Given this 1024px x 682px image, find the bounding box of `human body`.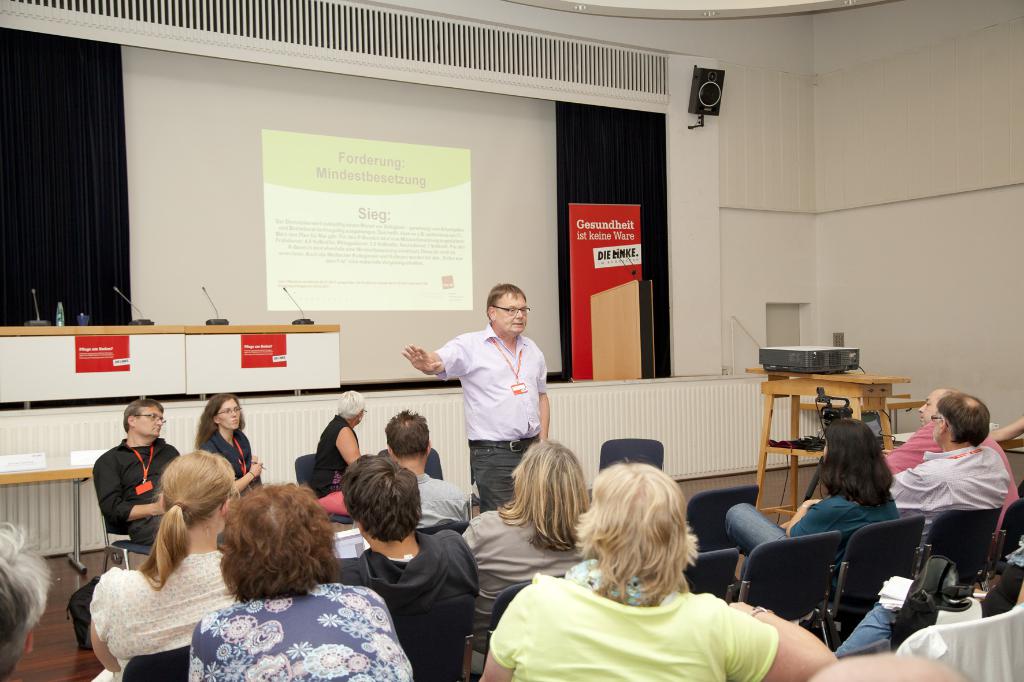
BBox(405, 285, 550, 511).
